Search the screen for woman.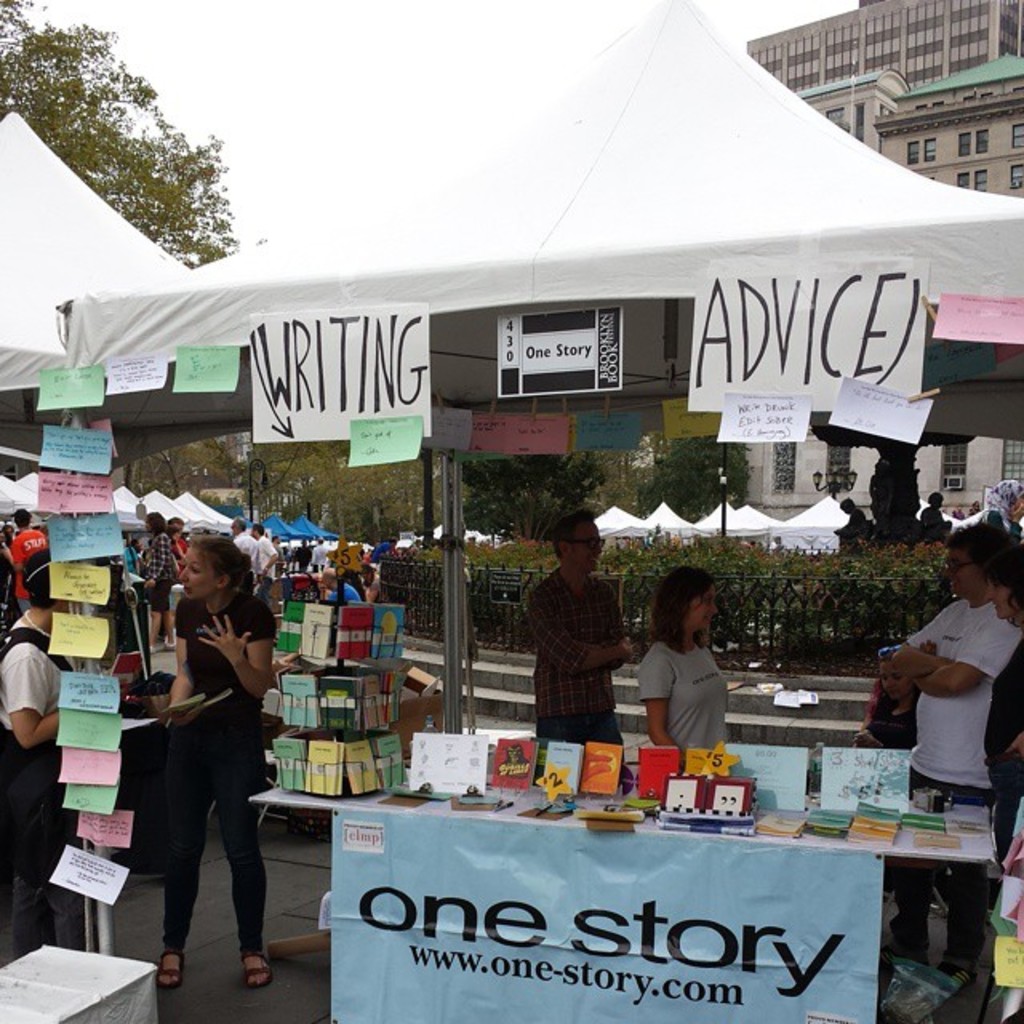
Found at [0, 549, 114, 950].
